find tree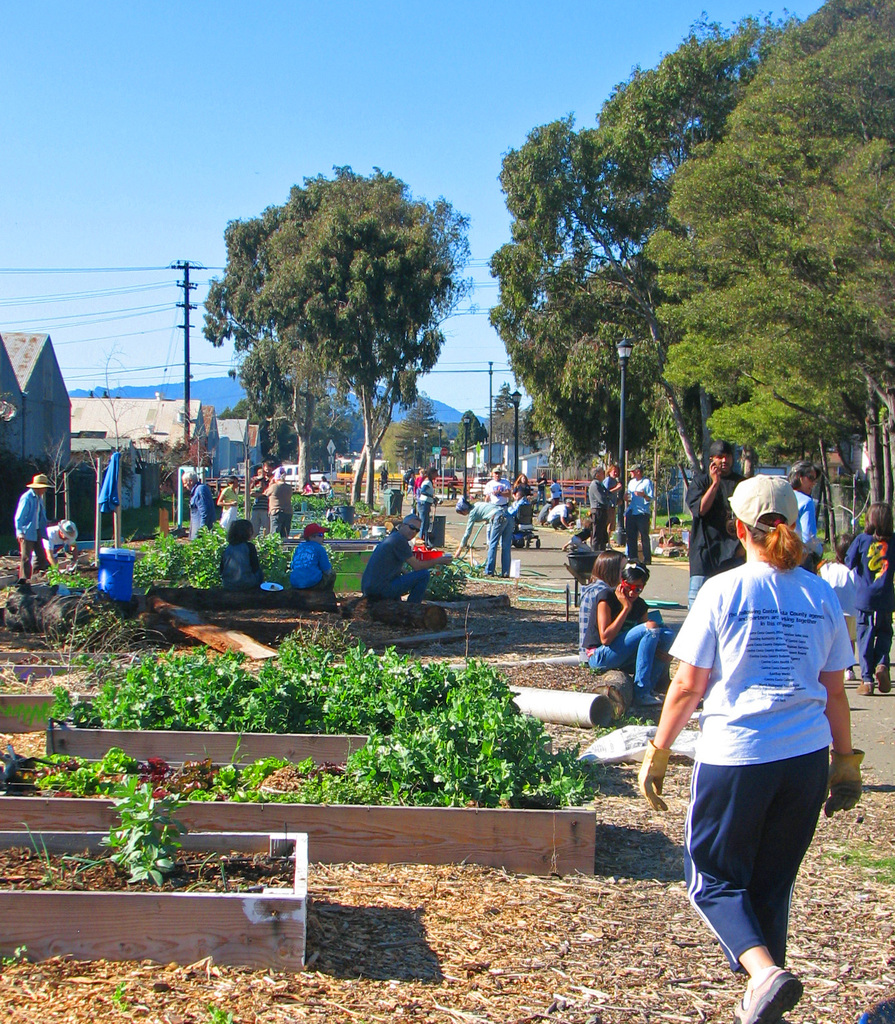
[532,383,581,472]
